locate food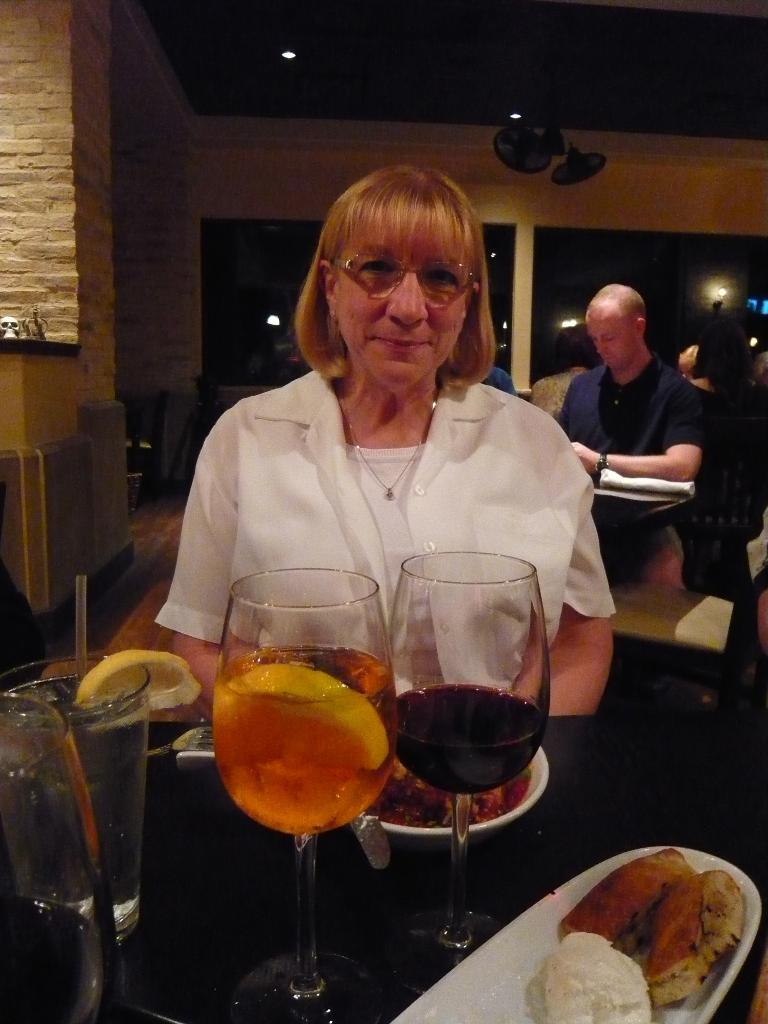
pyautogui.locateOnScreen(361, 755, 534, 829)
